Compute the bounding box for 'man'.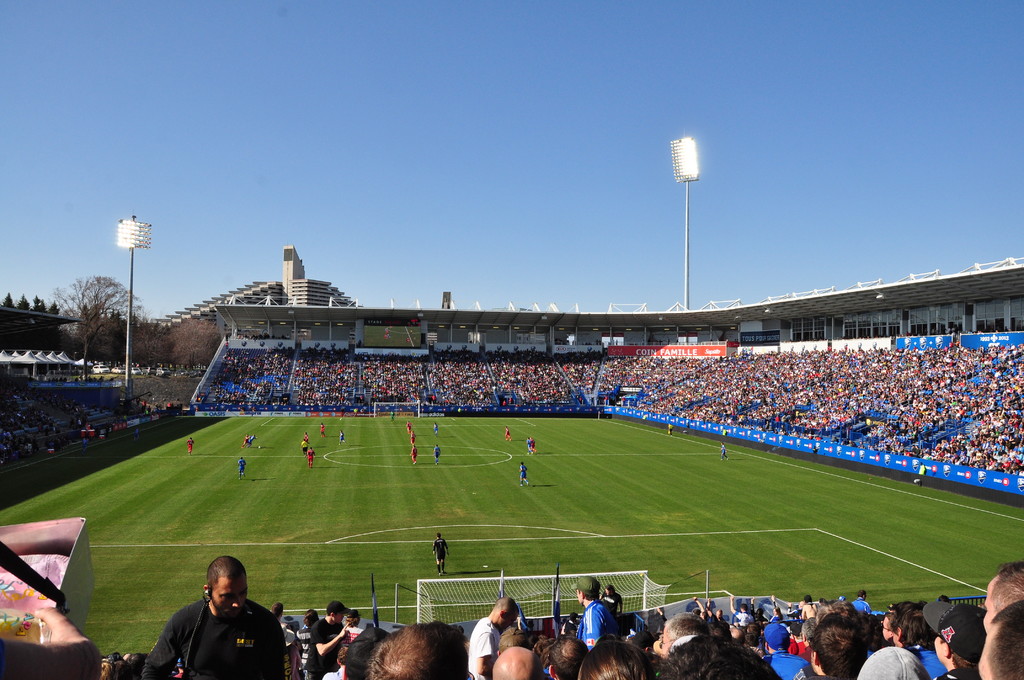
detection(431, 444, 440, 460).
